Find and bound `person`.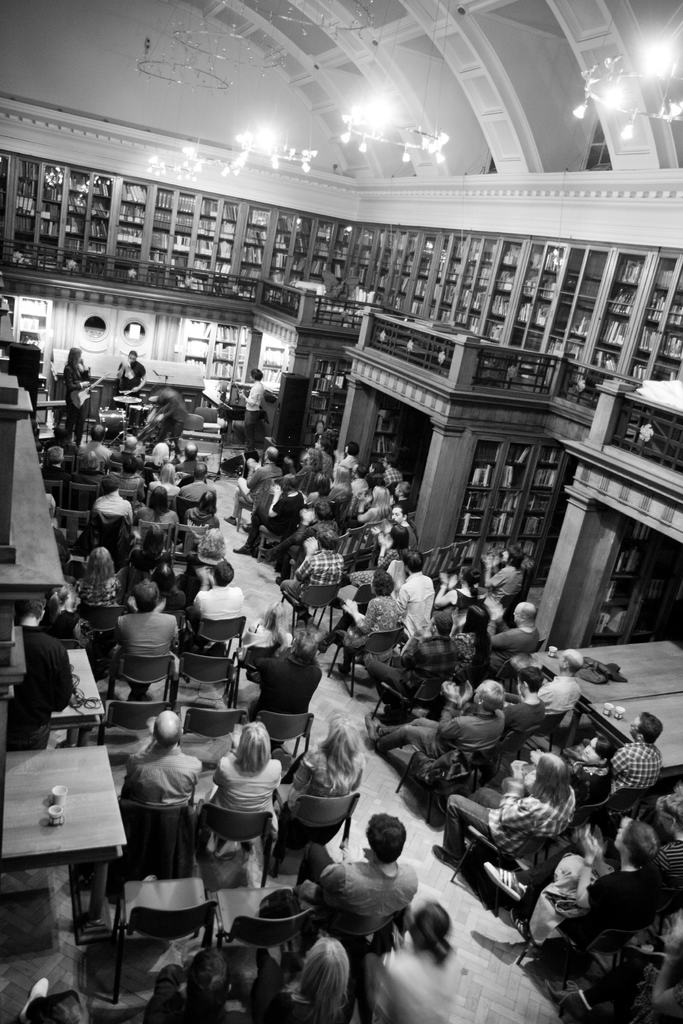
Bound: box(284, 710, 366, 810).
